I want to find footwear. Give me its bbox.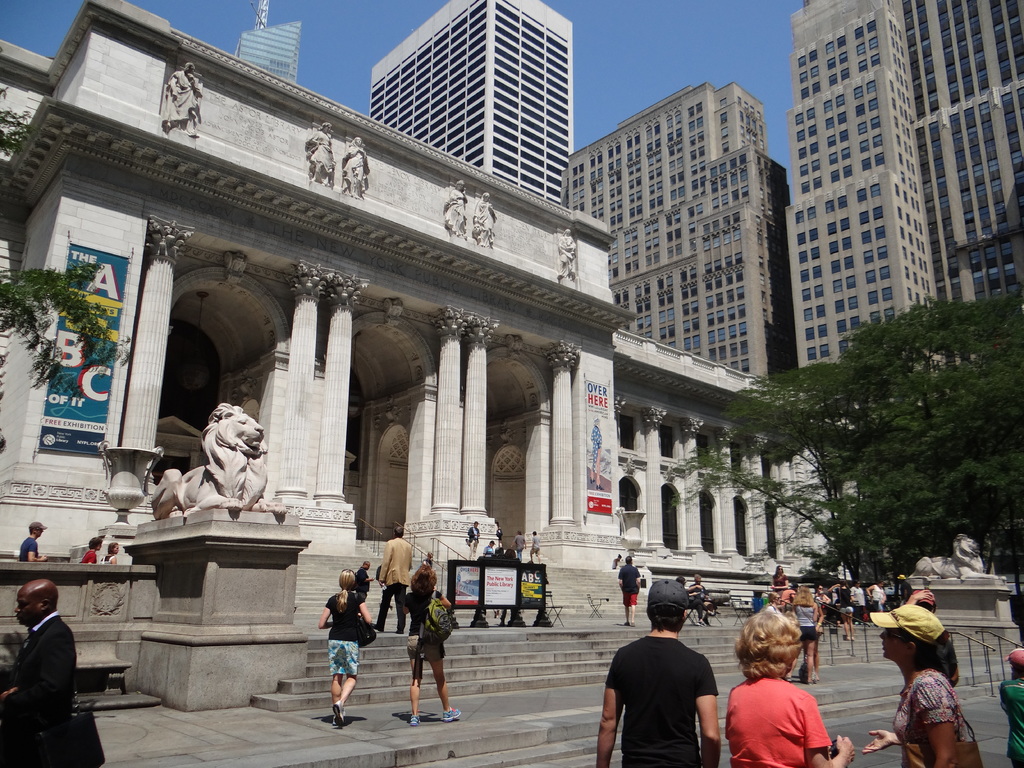
bbox(326, 712, 335, 724).
